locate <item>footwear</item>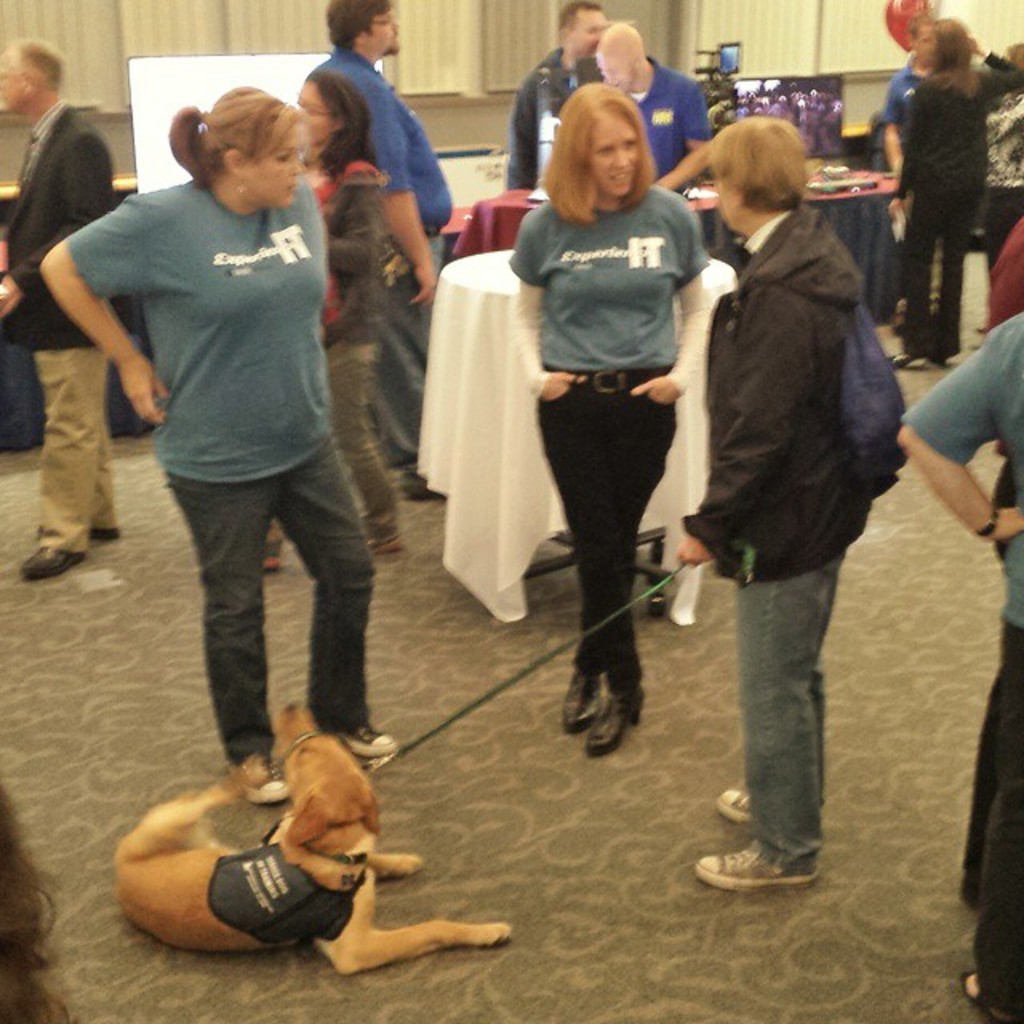
(82, 528, 115, 542)
